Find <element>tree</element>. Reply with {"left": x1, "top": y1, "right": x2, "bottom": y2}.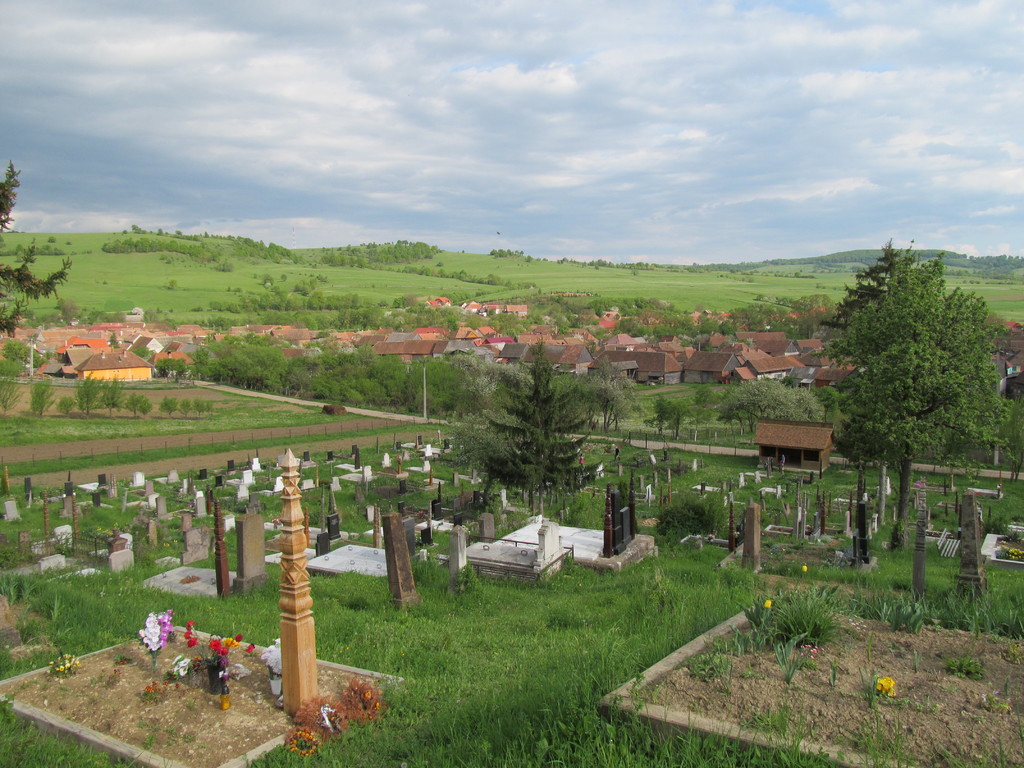
{"left": 653, "top": 397, "right": 679, "bottom": 437}.
